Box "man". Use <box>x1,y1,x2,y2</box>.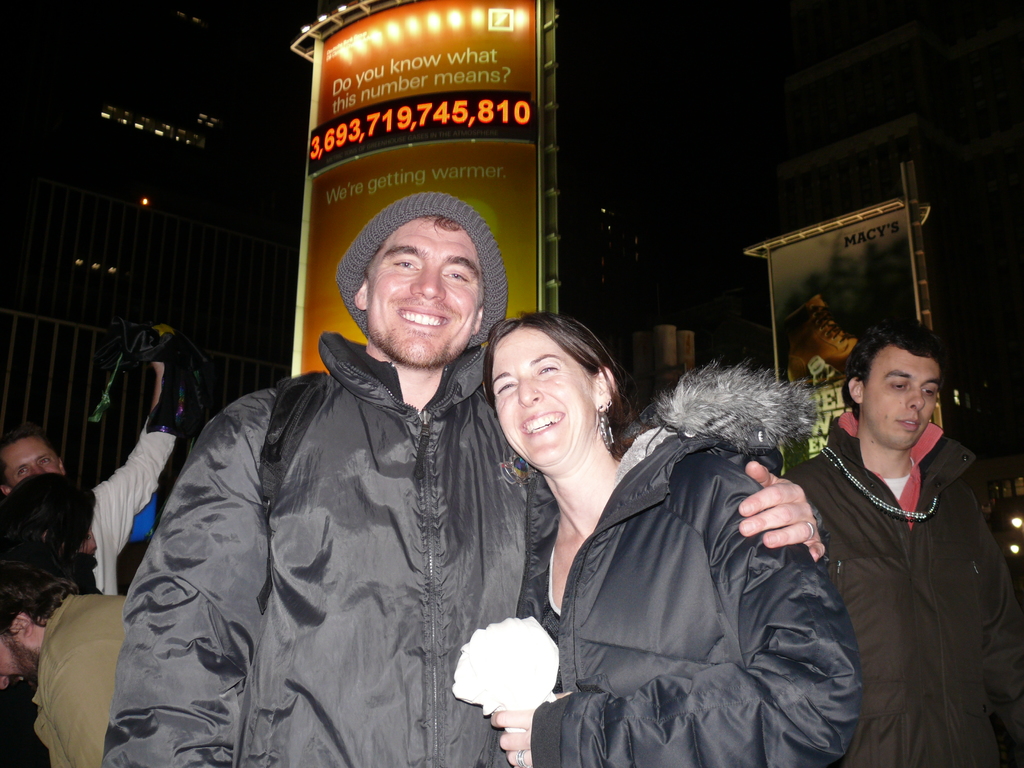
<box>0,324,199,767</box>.
